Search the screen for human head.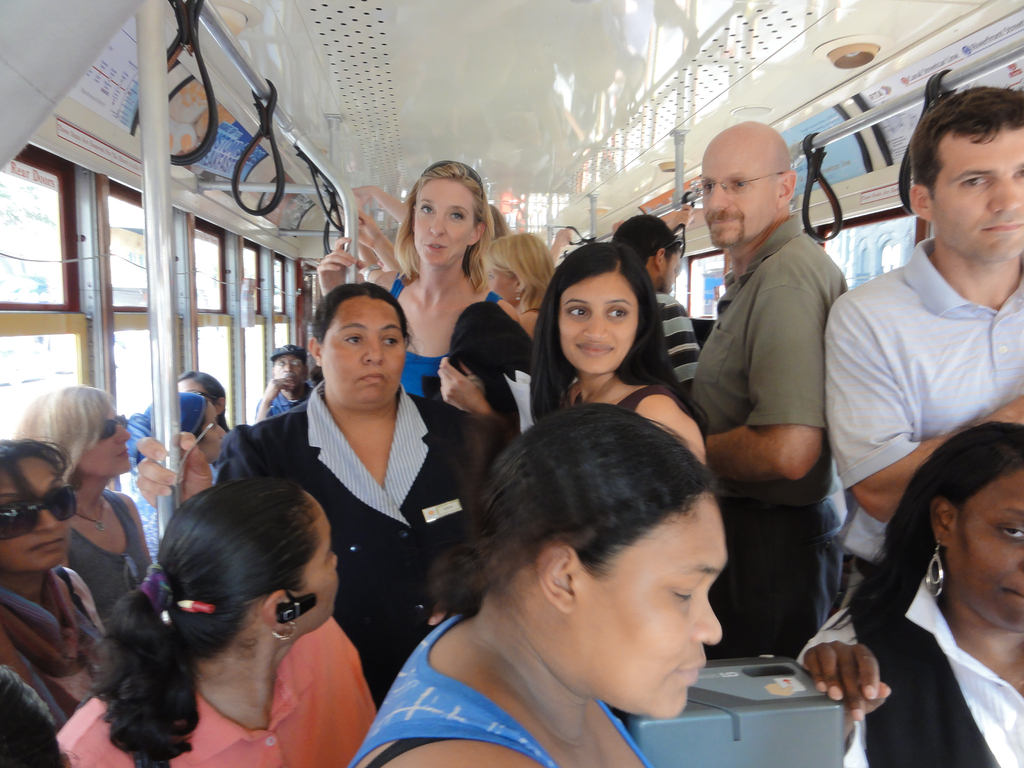
Found at l=0, t=440, r=76, b=573.
